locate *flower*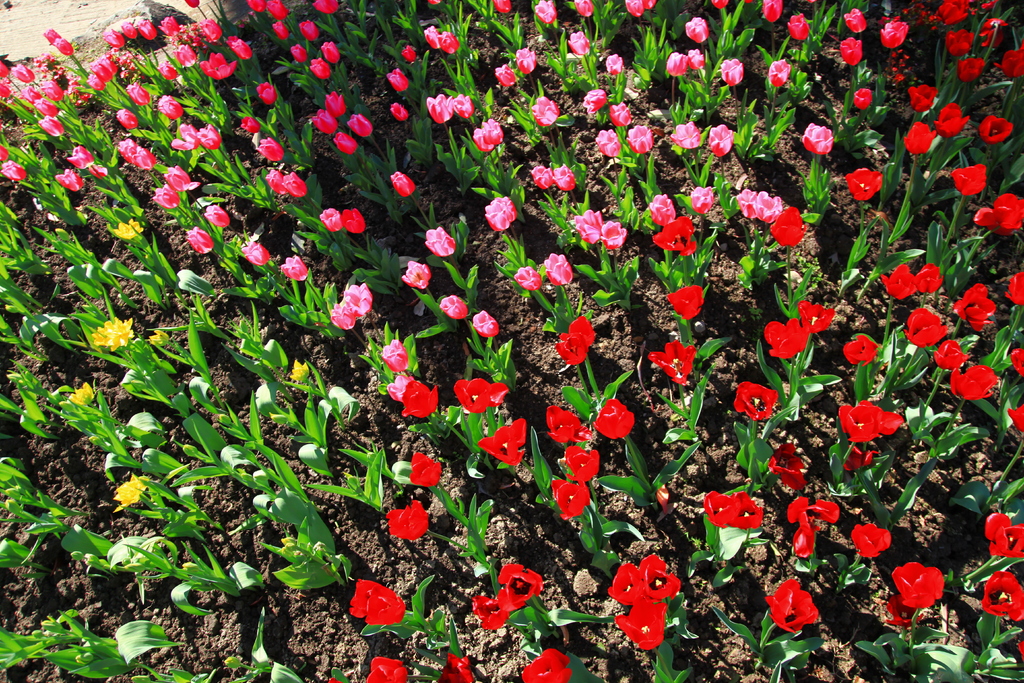
<bbox>113, 473, 150, 508</bbox>
